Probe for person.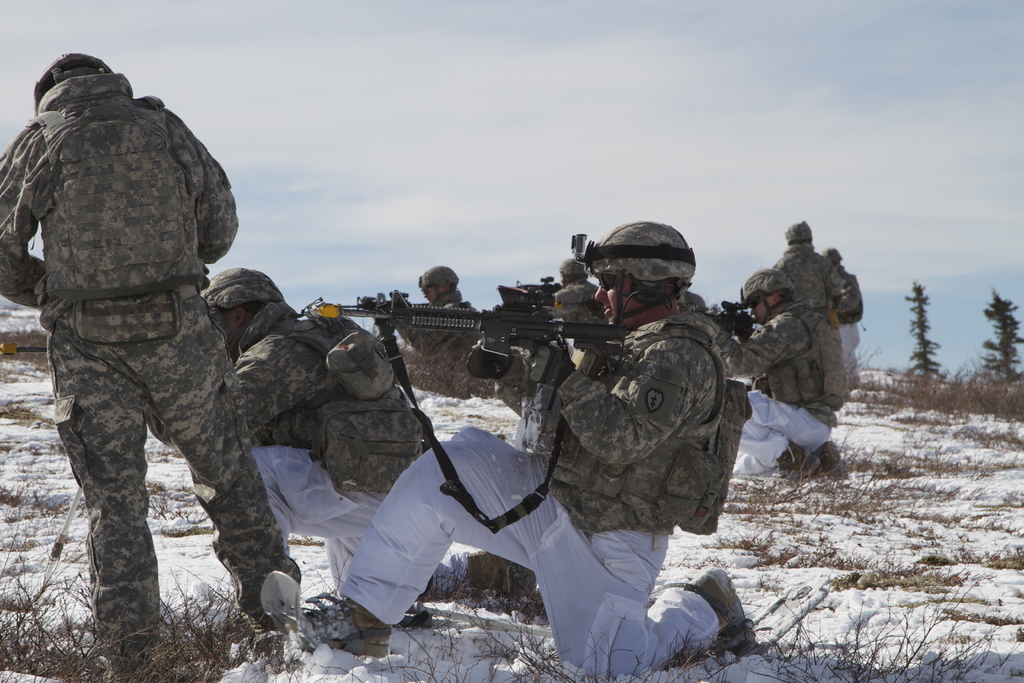
Probe result: {"x1": 300, "y1": 214, "x2": 756, "y2": 682}.
